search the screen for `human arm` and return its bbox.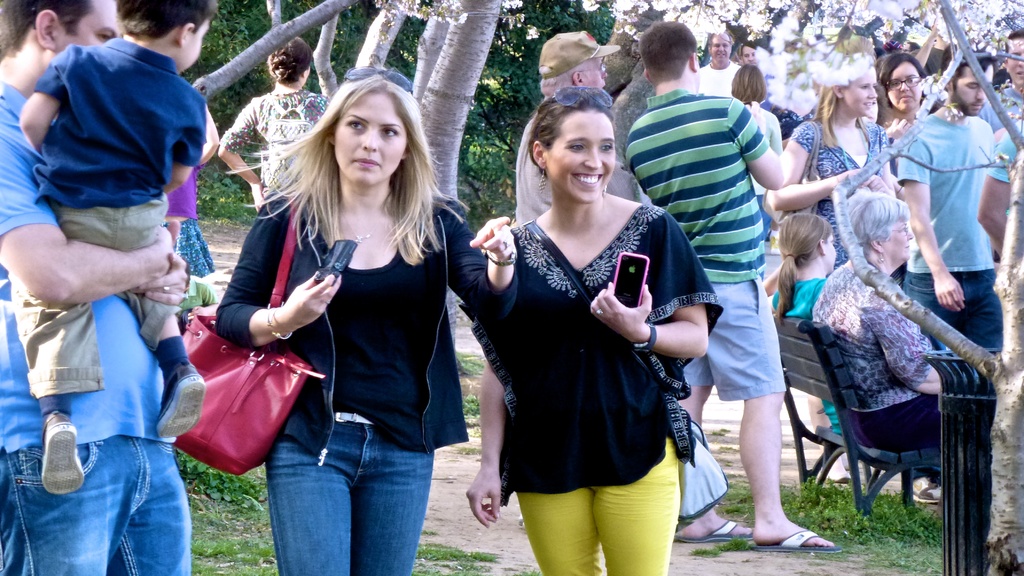
Found: detection(216, 102, 268, 209).
